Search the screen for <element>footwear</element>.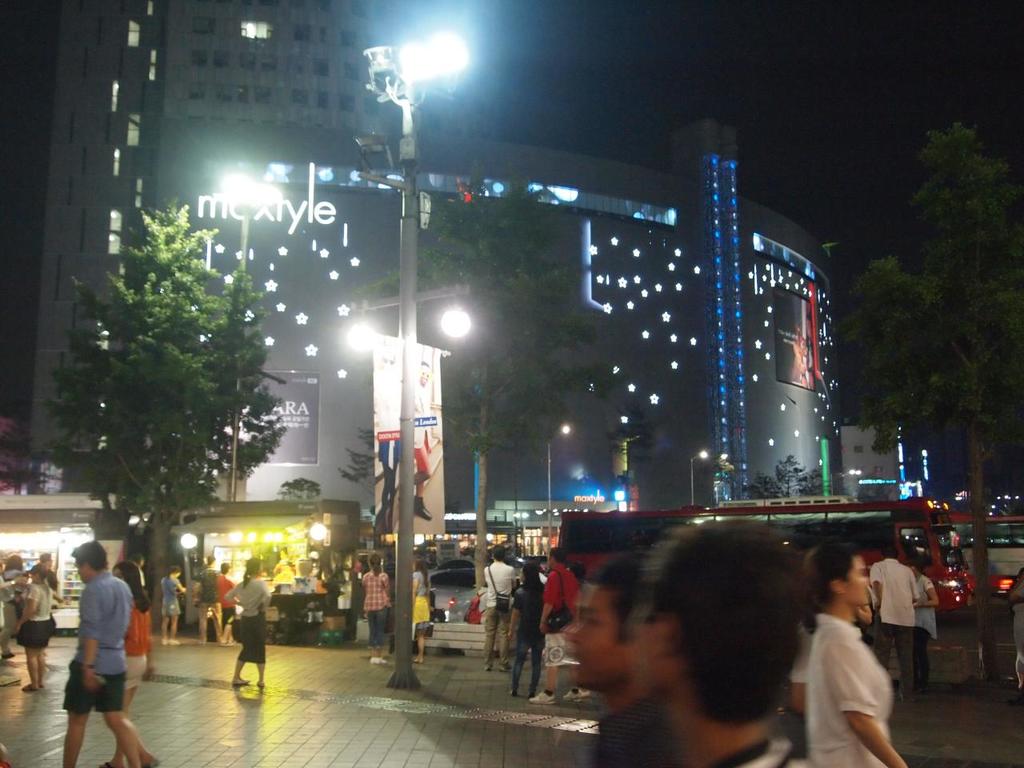
Found at <region>233, 678, 251, 690</region>.
